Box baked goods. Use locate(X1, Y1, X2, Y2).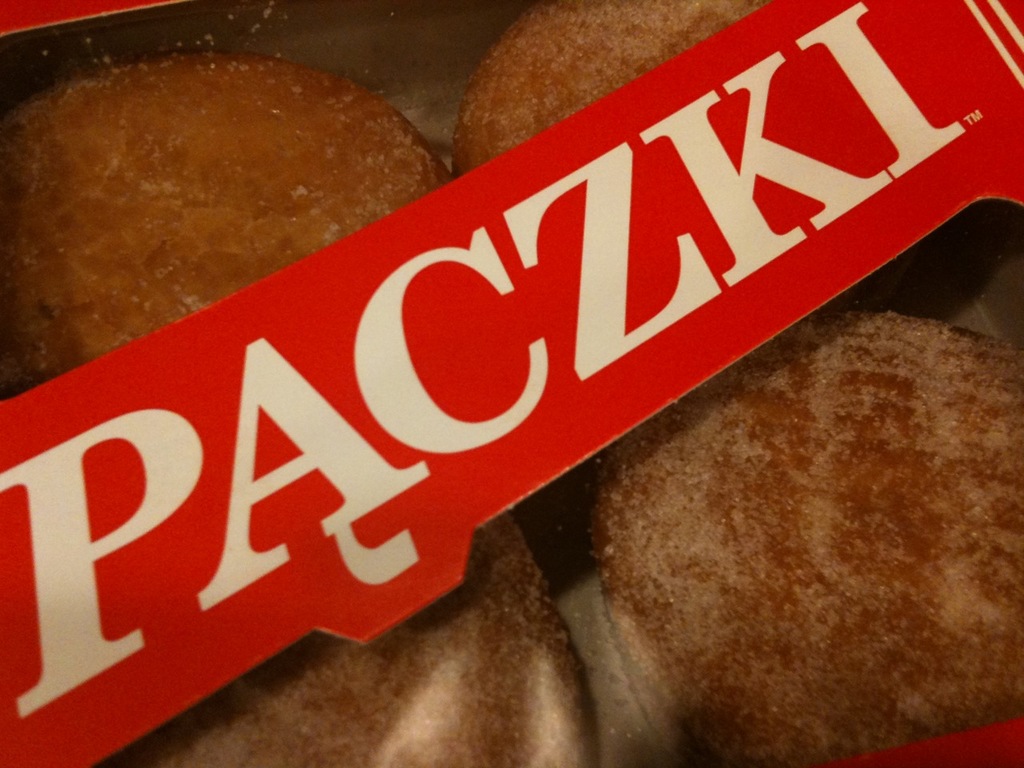
locate(10, 55, 447, 354).
